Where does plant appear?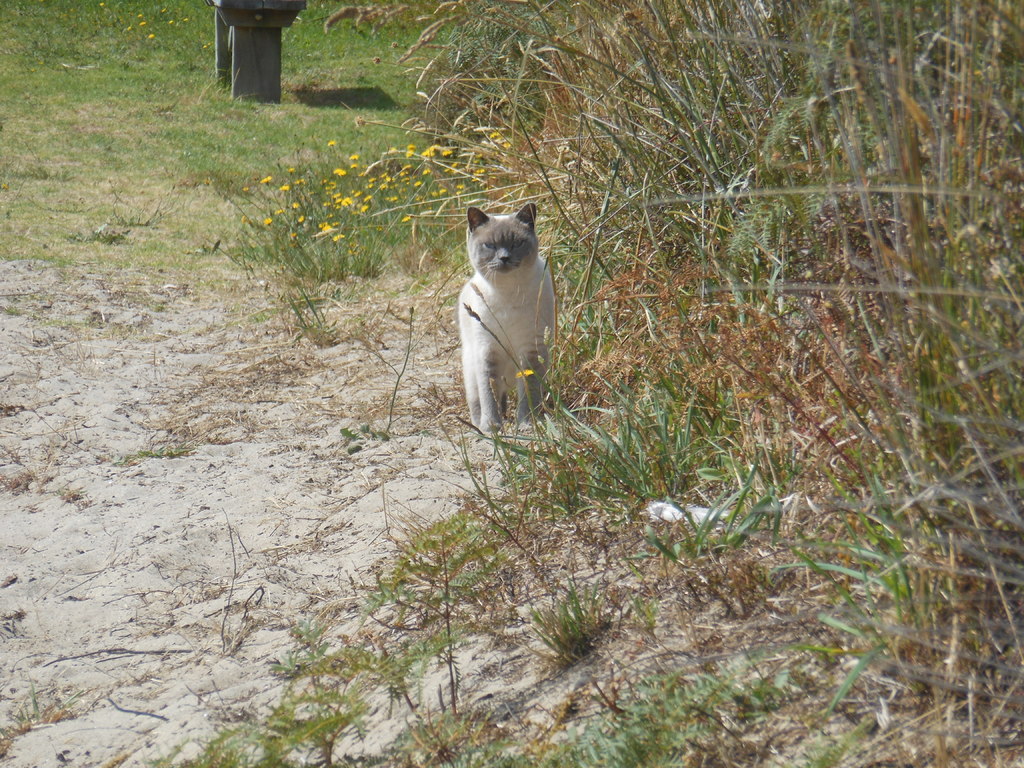
Appears at left=371, top=488, right=488, bottom=708.
